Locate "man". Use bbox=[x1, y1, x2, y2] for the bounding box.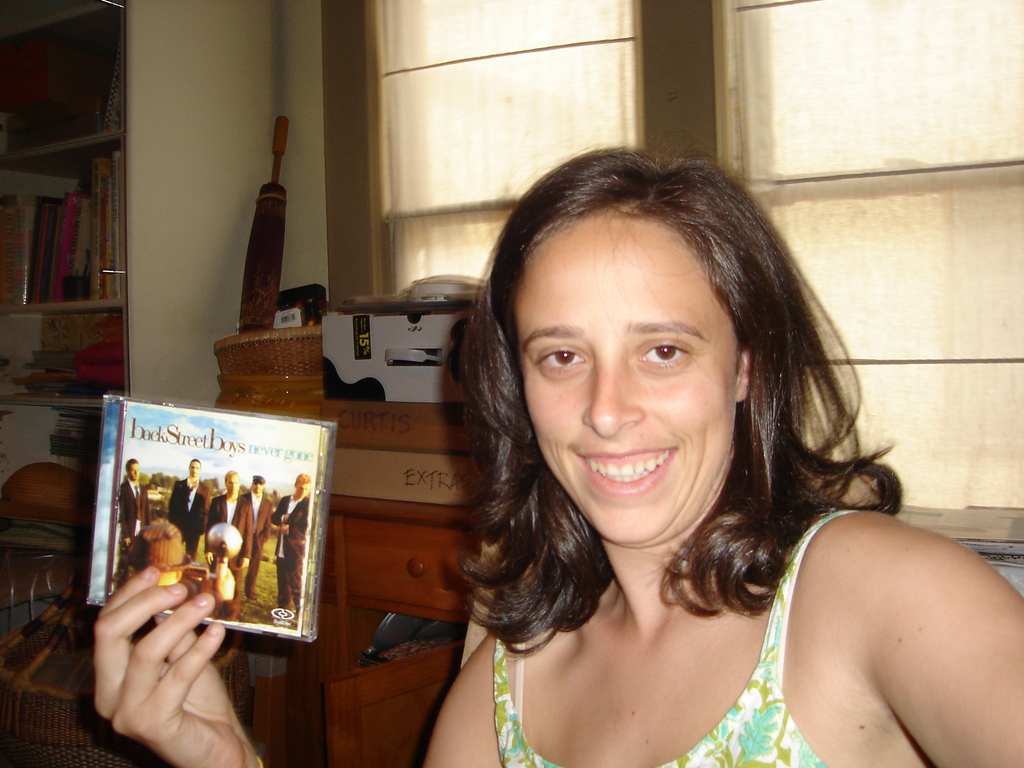
bbox=[167, 458, 209, 559].
